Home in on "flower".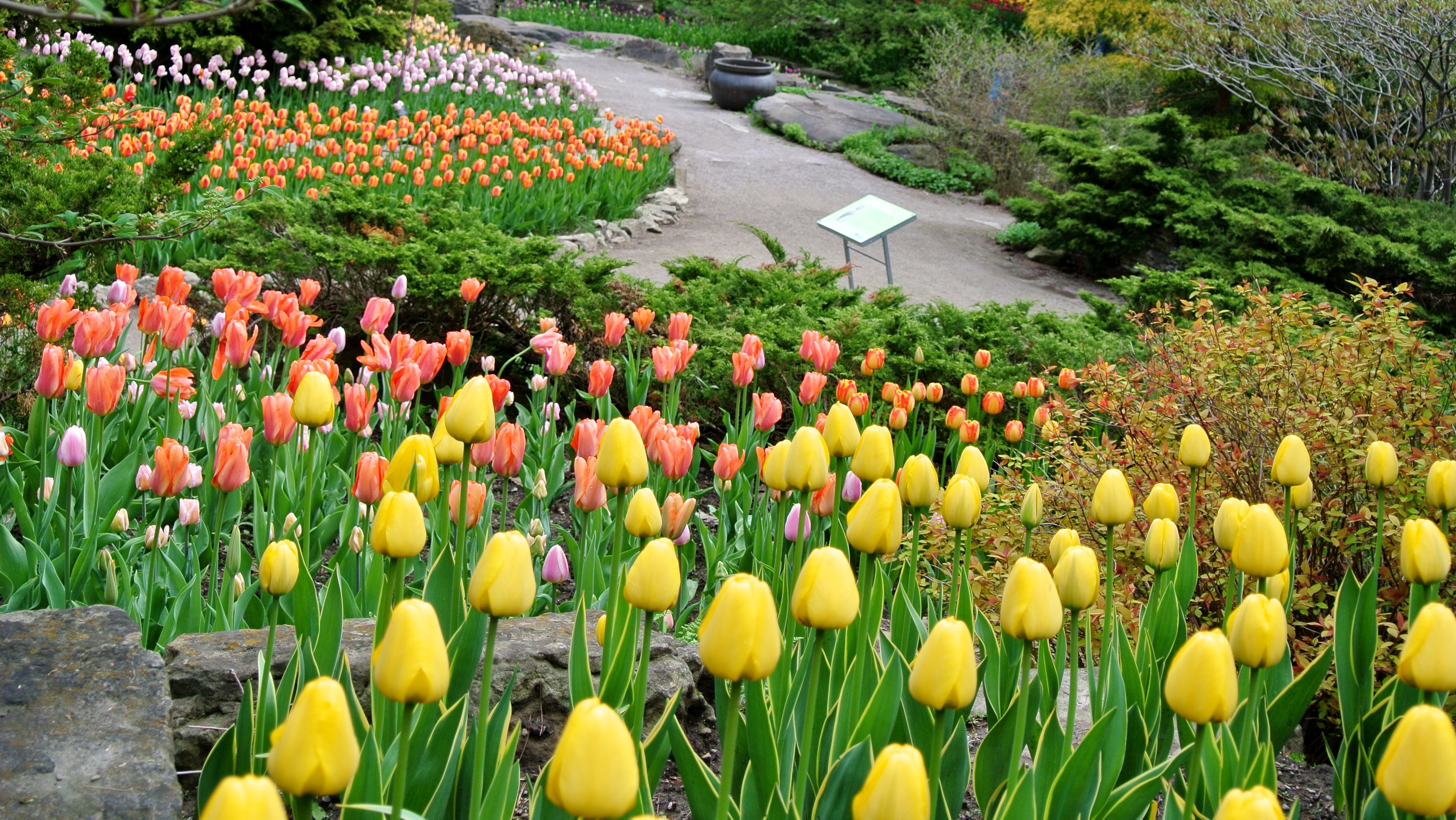
Homed in at pyautogui.locateOnScreen(96, 204, 115, 227).
